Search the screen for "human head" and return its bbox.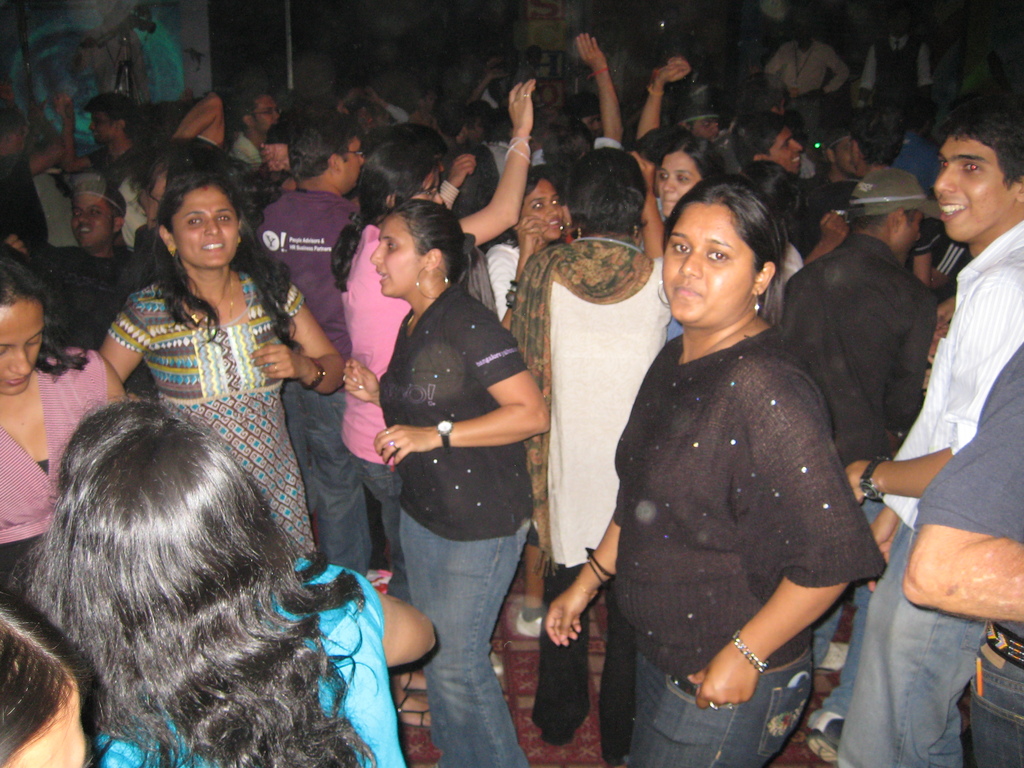
Found: (933, 113, 1023, 243).
